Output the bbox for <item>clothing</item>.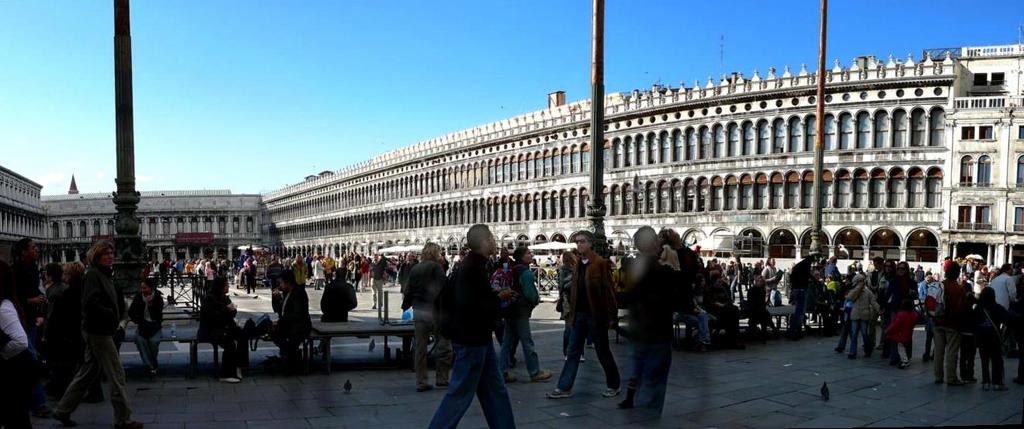
[555, 251, 622, 388].
